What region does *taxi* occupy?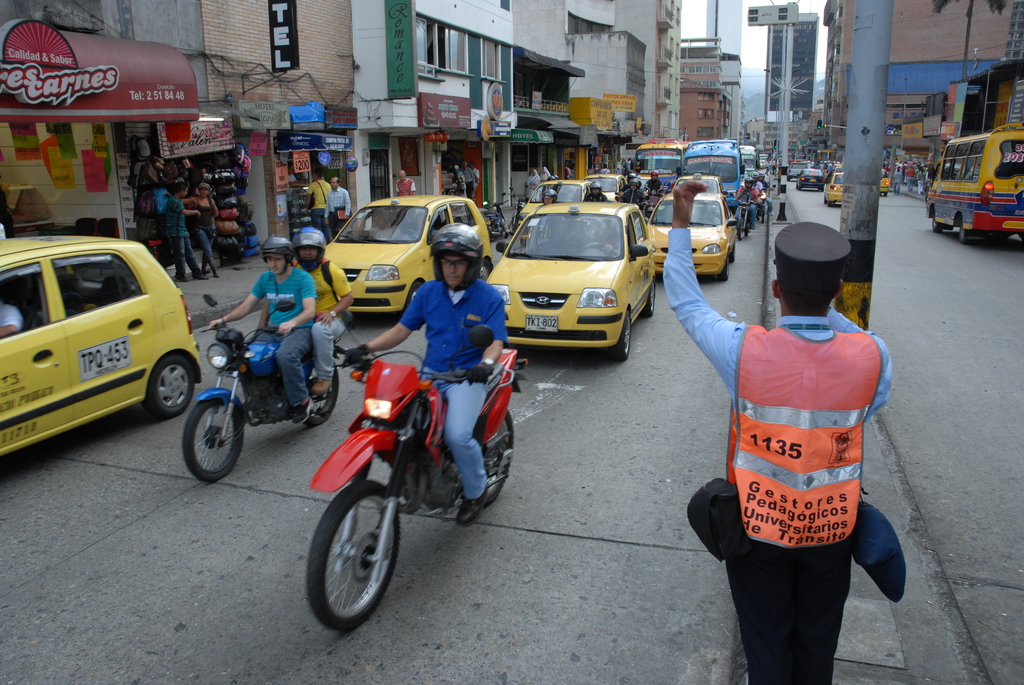
[488, 201, 659, 365].
